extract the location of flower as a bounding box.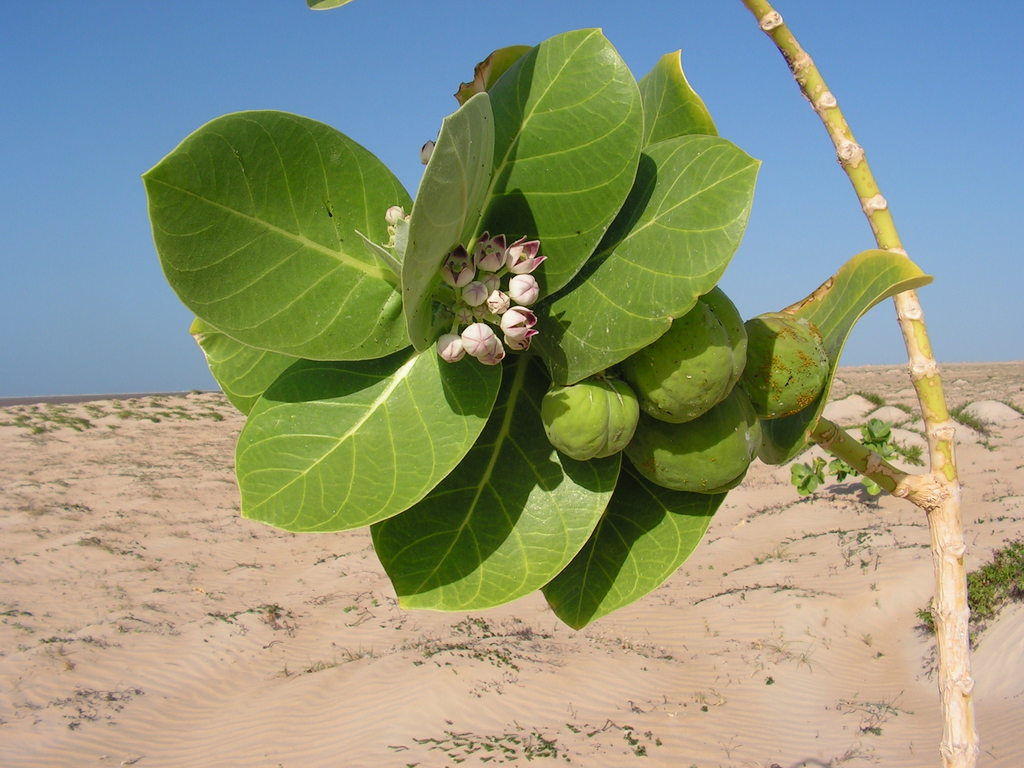
crop(475, 230, 506, 269).
